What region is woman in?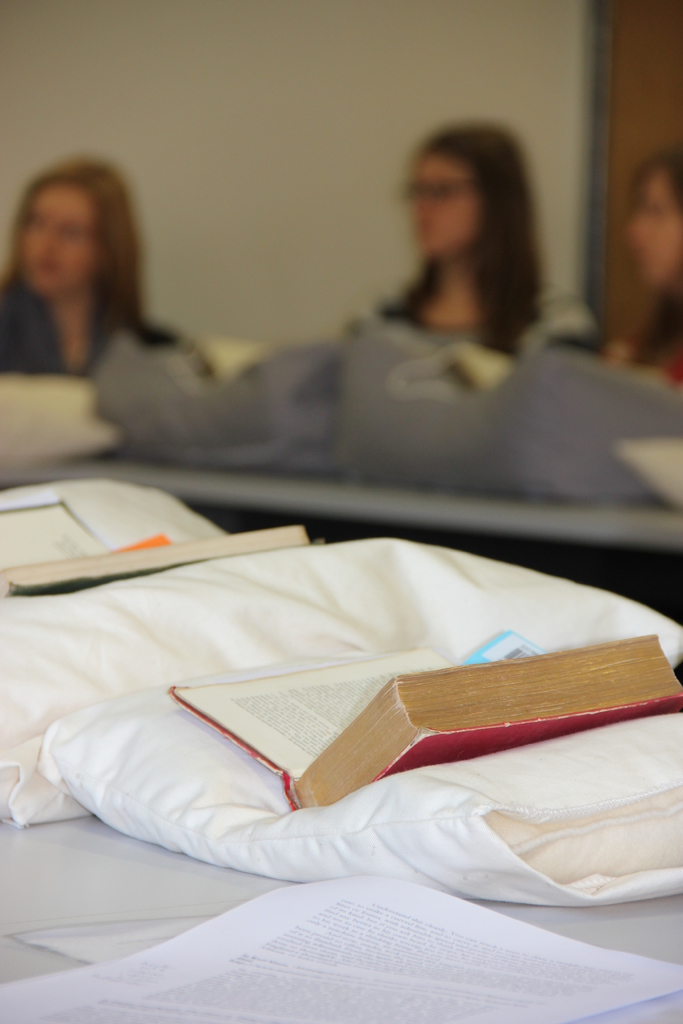
[left=378, top=118, right=555, bottom=364].
